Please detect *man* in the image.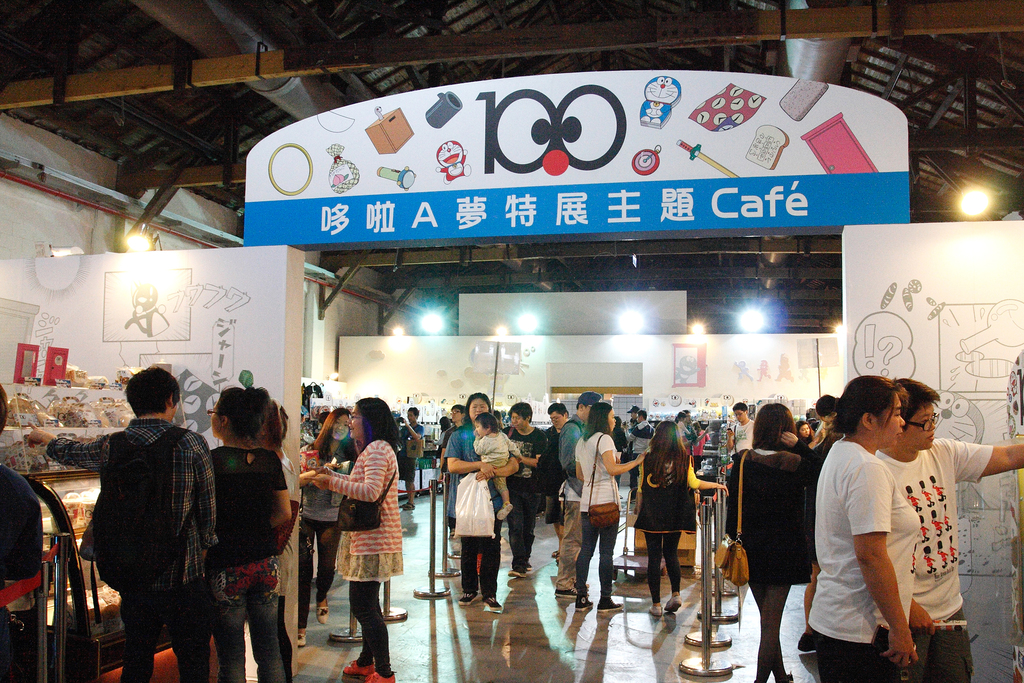
(x1=622, y1=409, x2=657, y2=506).
